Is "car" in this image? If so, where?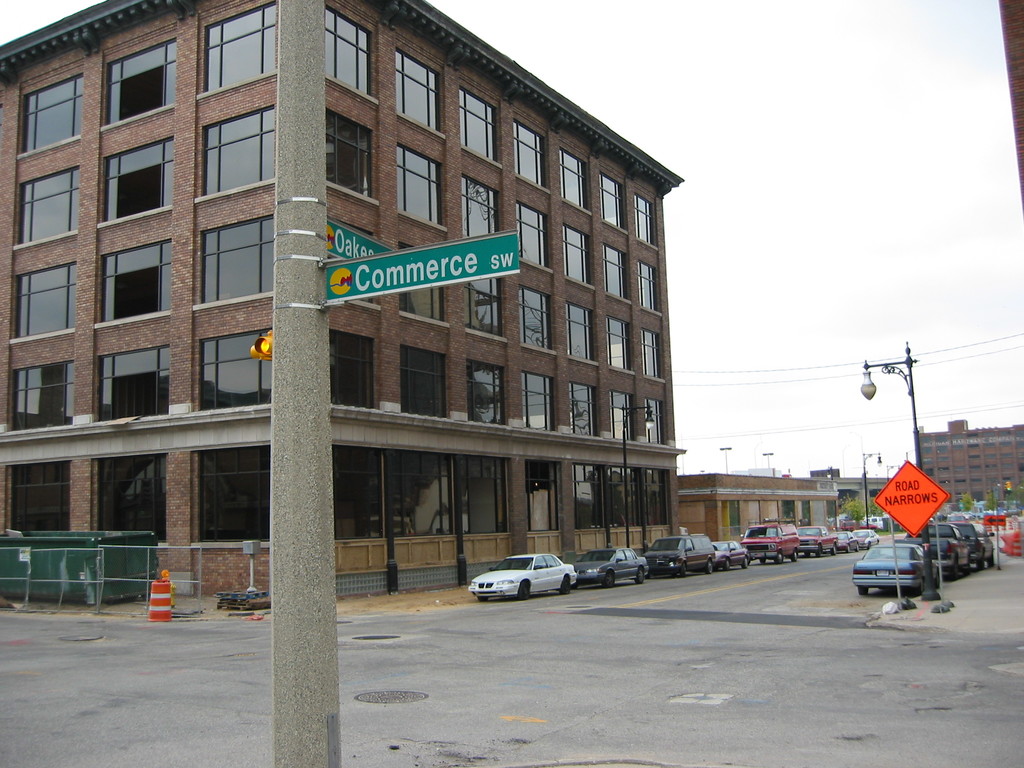
Yes, at detection(854, 540, 934, 595).
